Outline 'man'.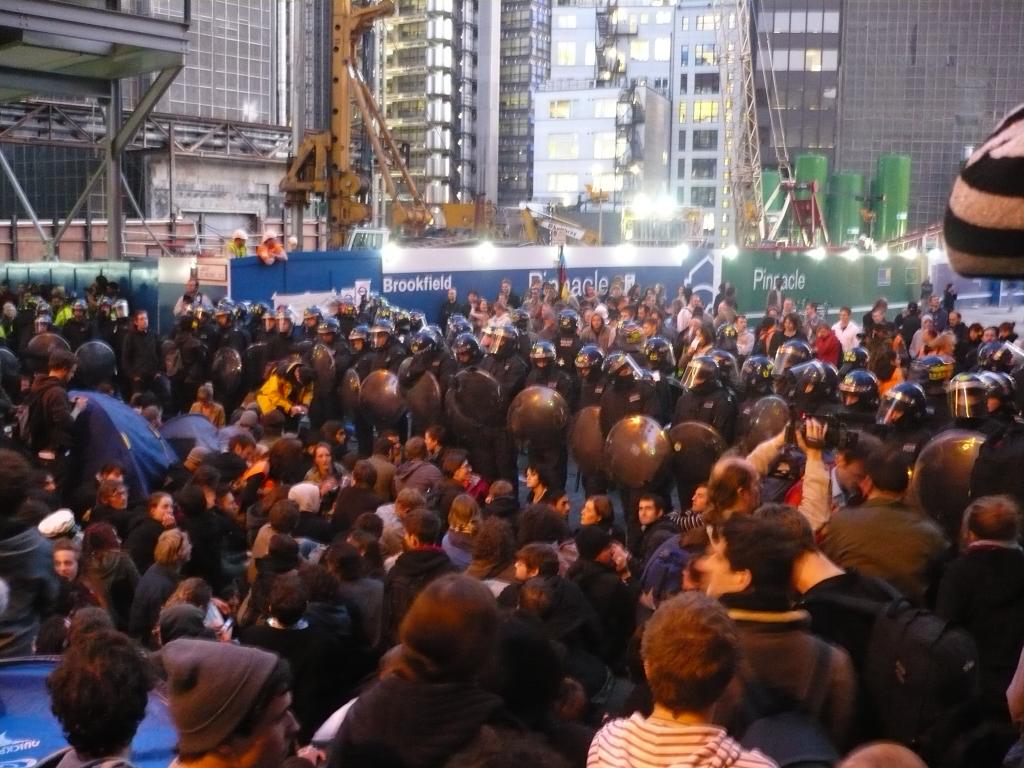
Outline: bbox=[680, 291, 699, 328].
